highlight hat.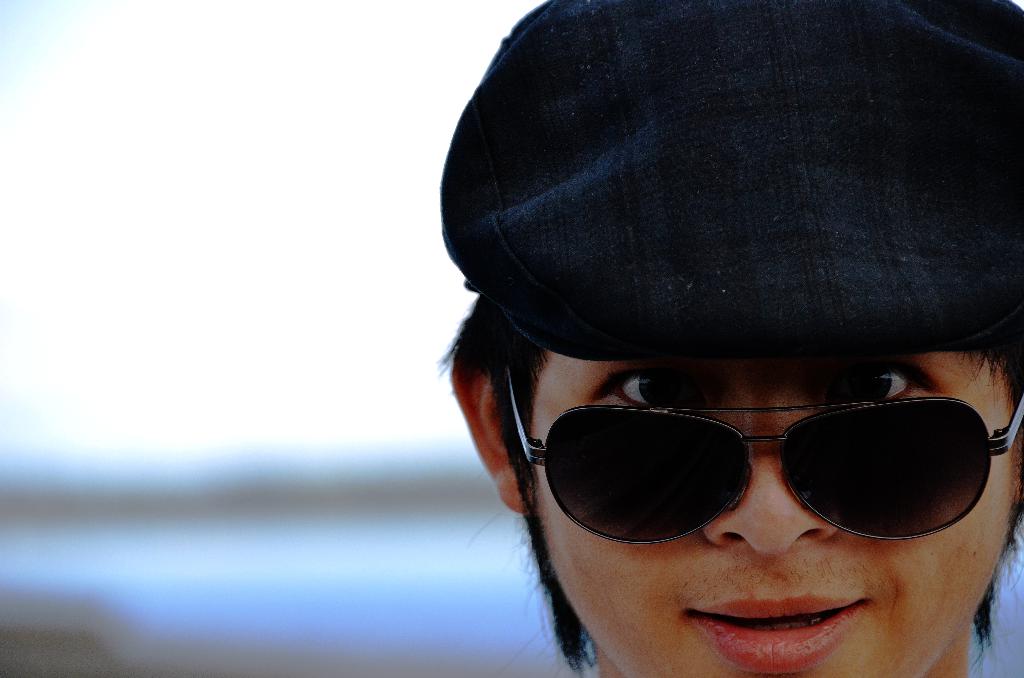
Highlighted region: <bbox>439, 0, 1023, 360</bbox>.
